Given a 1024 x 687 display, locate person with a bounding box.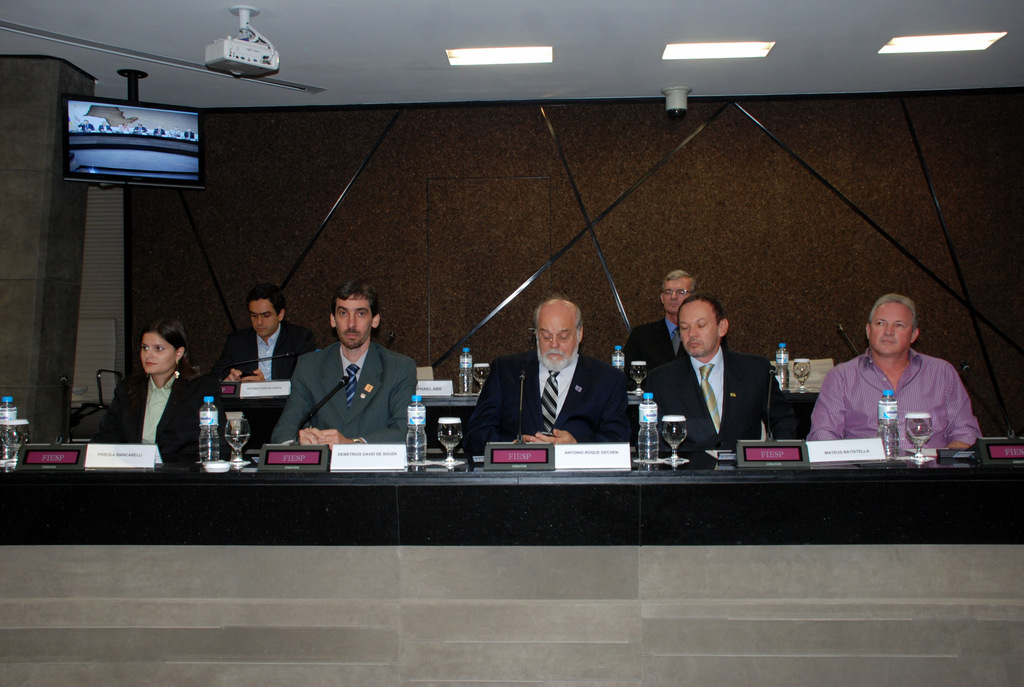
Located: <region>77, 118, 97, 131</region>.
